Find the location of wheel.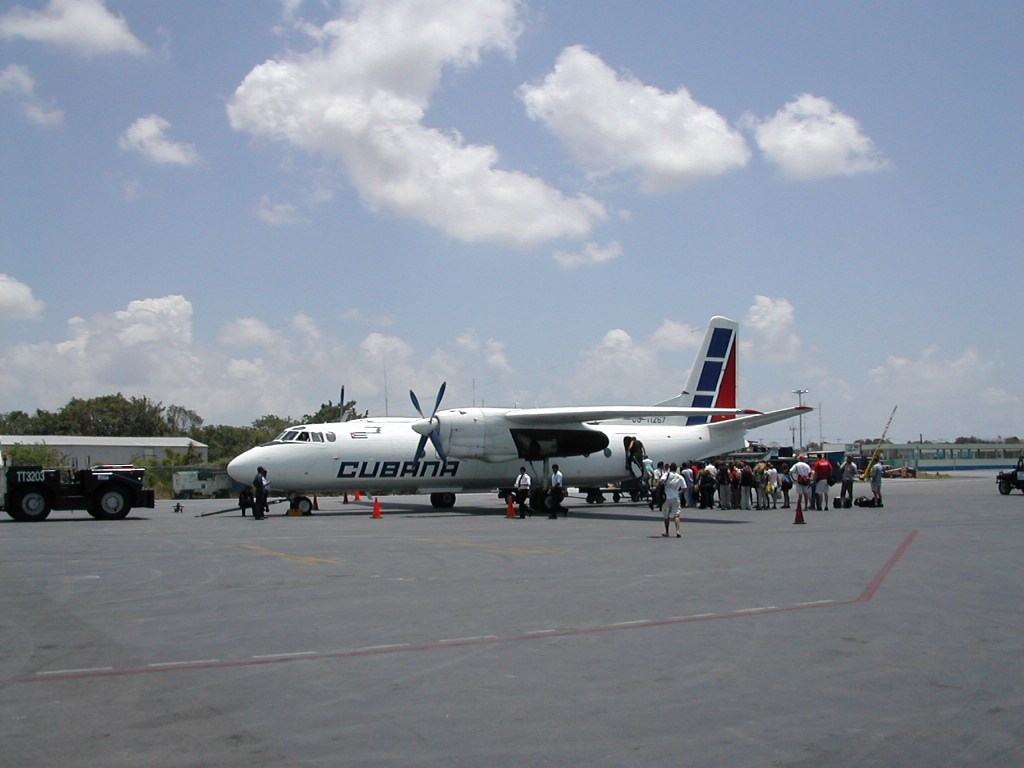
Location: 615 494 622 499.
